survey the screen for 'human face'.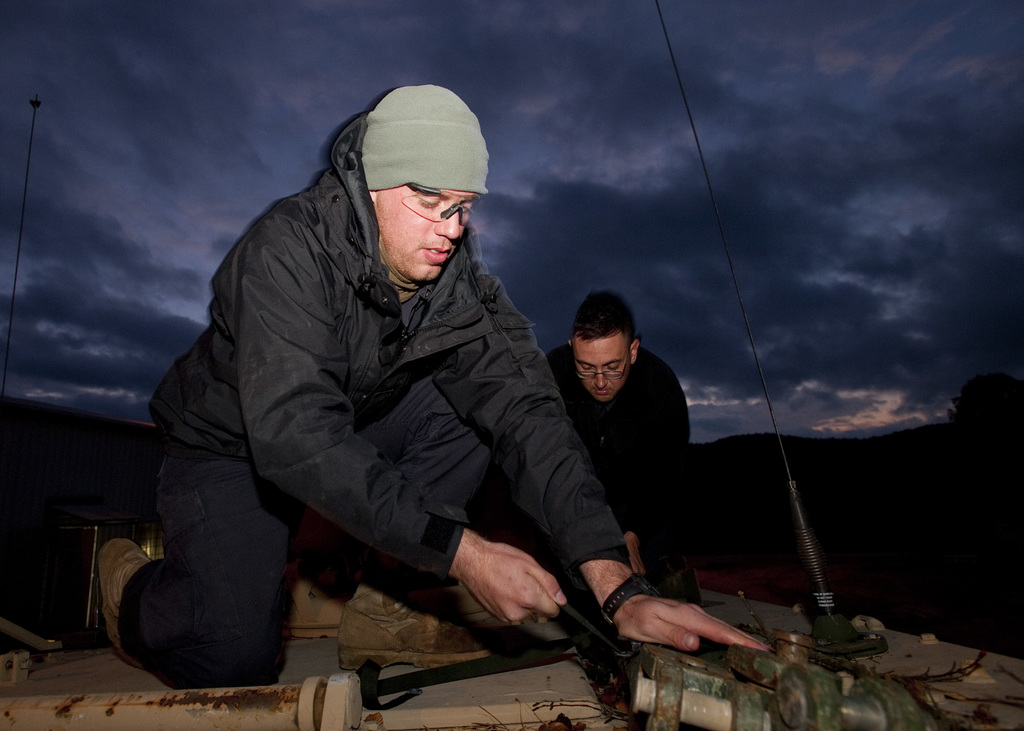
Survey found: box=[375, 178, 479, 288].
